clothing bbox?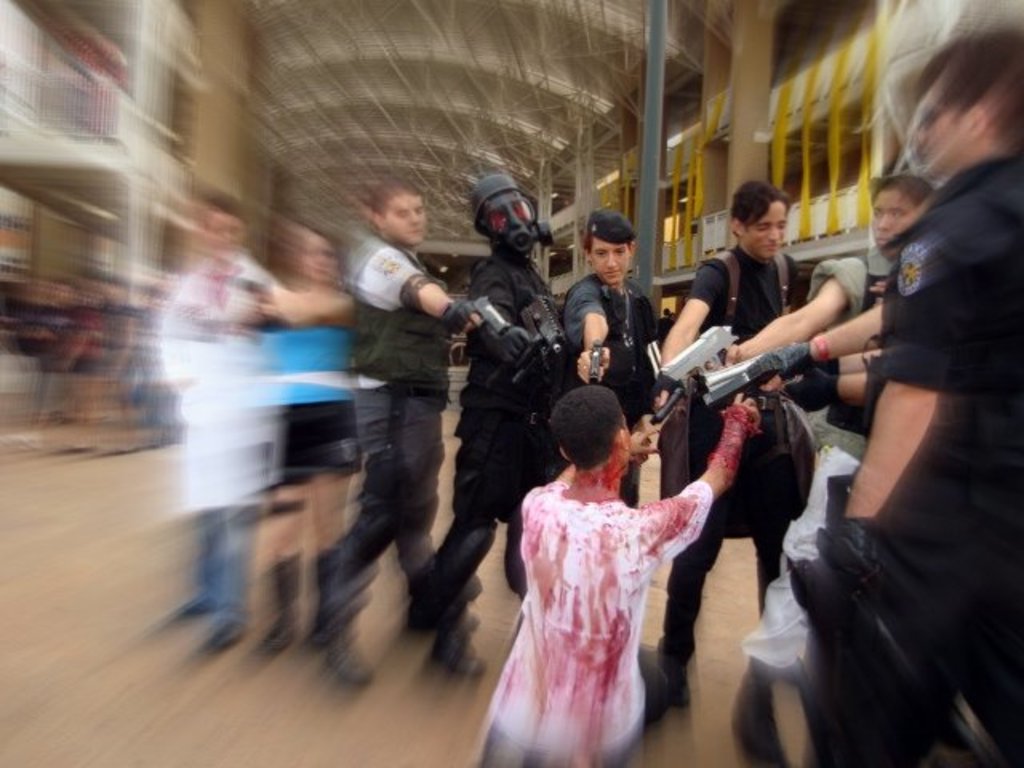
x1=555, y1=264, x2=661, y2=506
